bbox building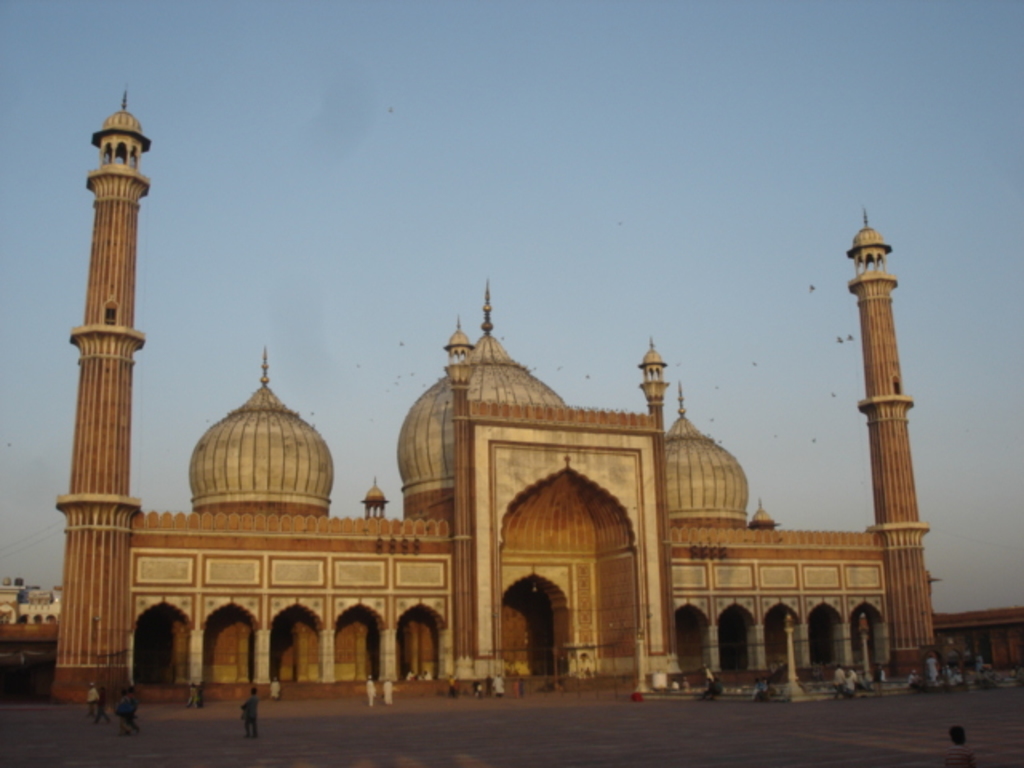
crop(0, 574, 64, 632)
